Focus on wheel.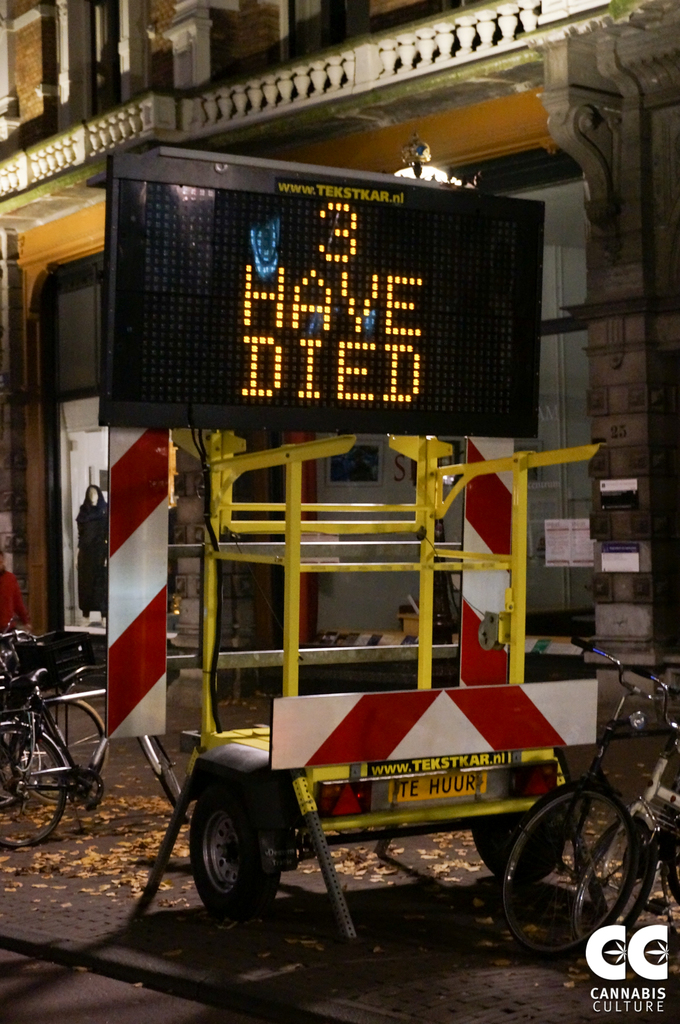
Focused at {"left": 0, "top": 724, "right": 65, "bottom": 846}.
